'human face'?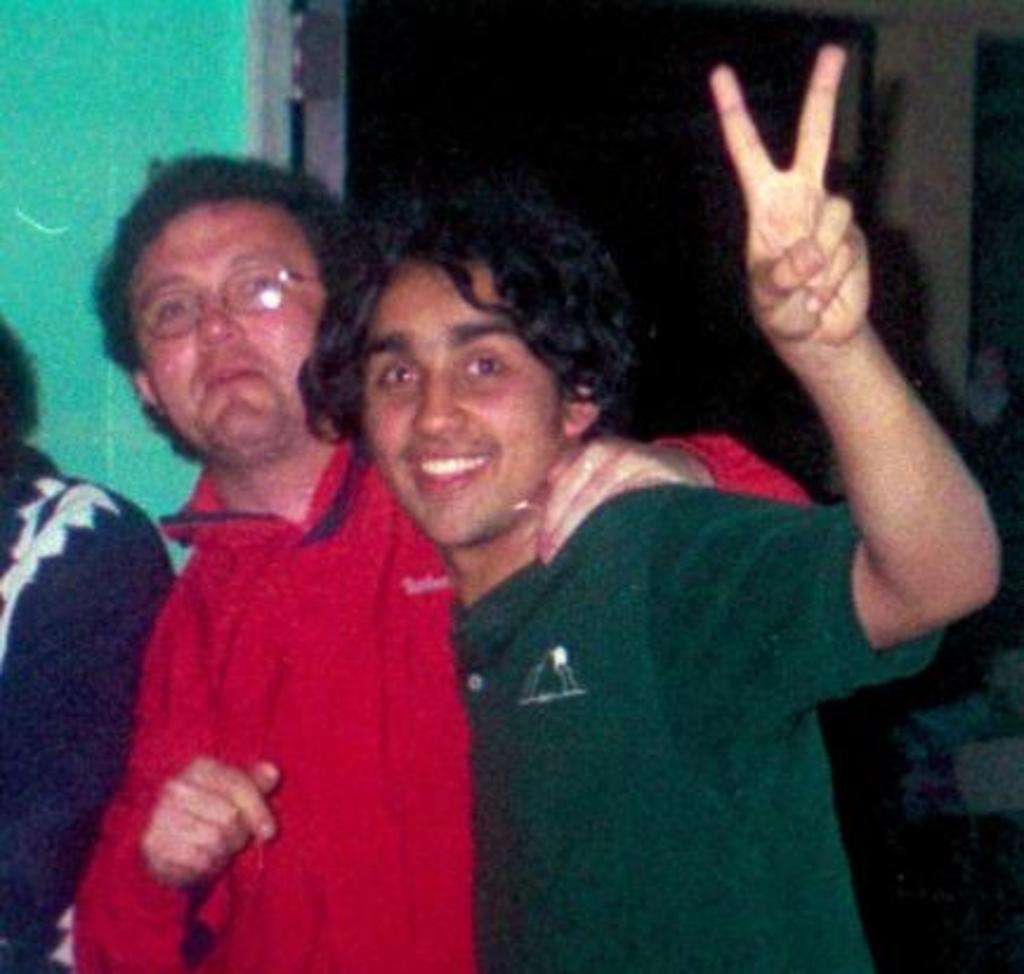
x1=130 y1=198 x2=326 y2=458
